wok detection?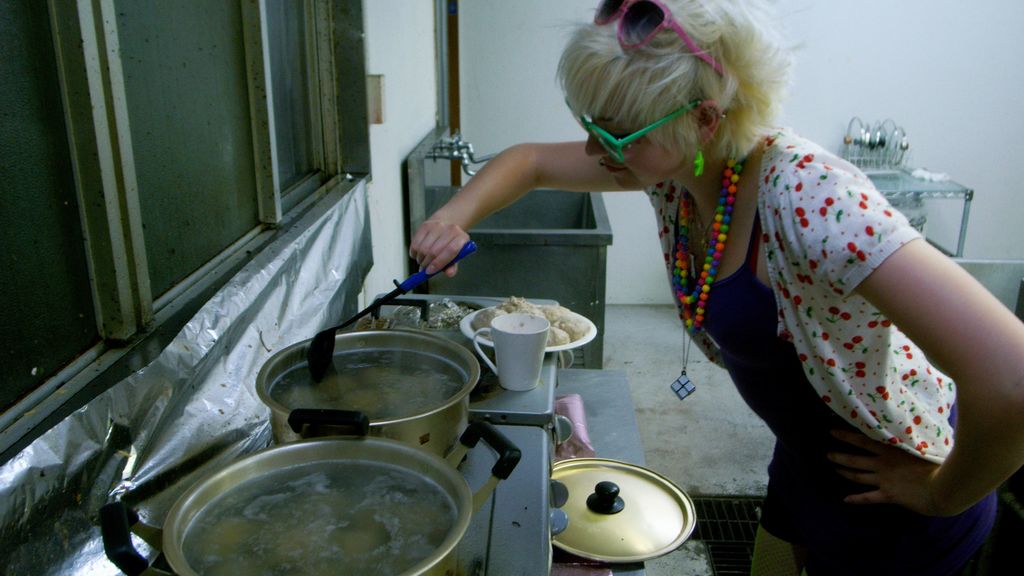
(95, 410, 528, 575)
